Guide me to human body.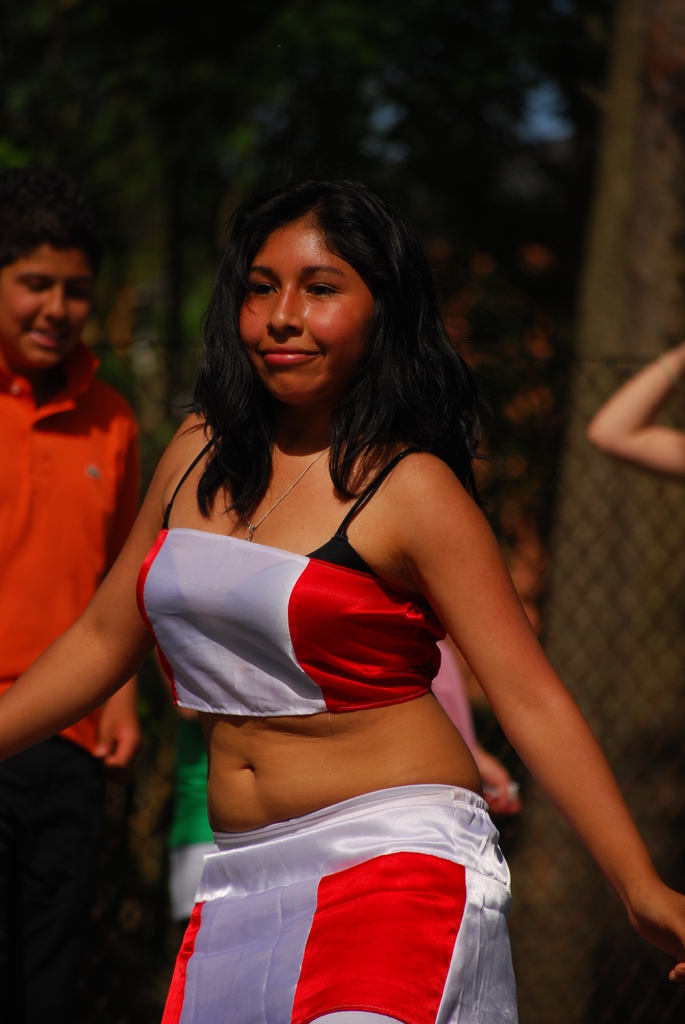
Guidance: [left=0, top=186, right=684, bottom=1023].
